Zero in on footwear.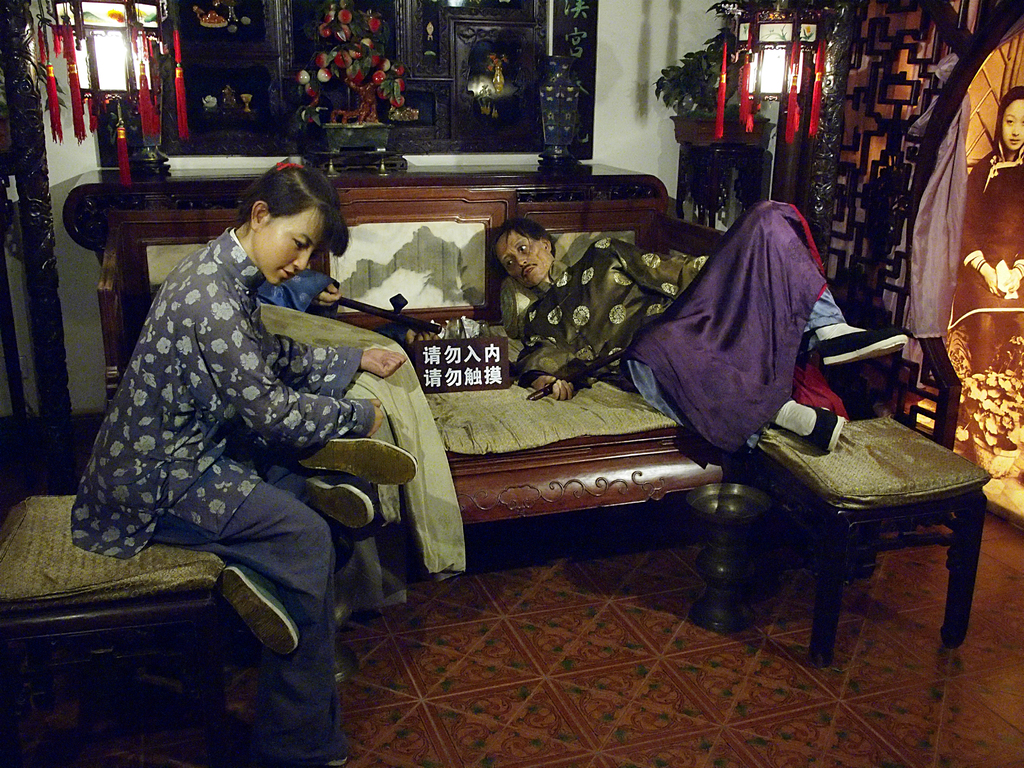
Zeroed in: pyautogui.locateOnScreen(819, 326, 912, 367).
